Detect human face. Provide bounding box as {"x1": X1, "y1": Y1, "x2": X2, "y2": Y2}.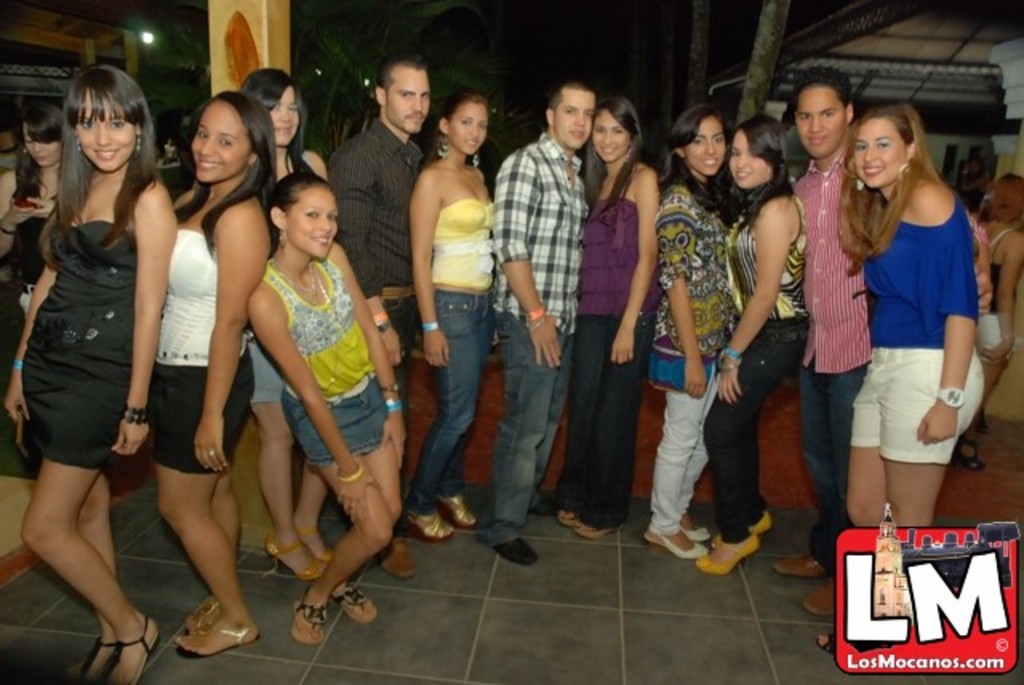
{"x1": 387, "y1": 67, "x2": 432, "y2": 138}.
